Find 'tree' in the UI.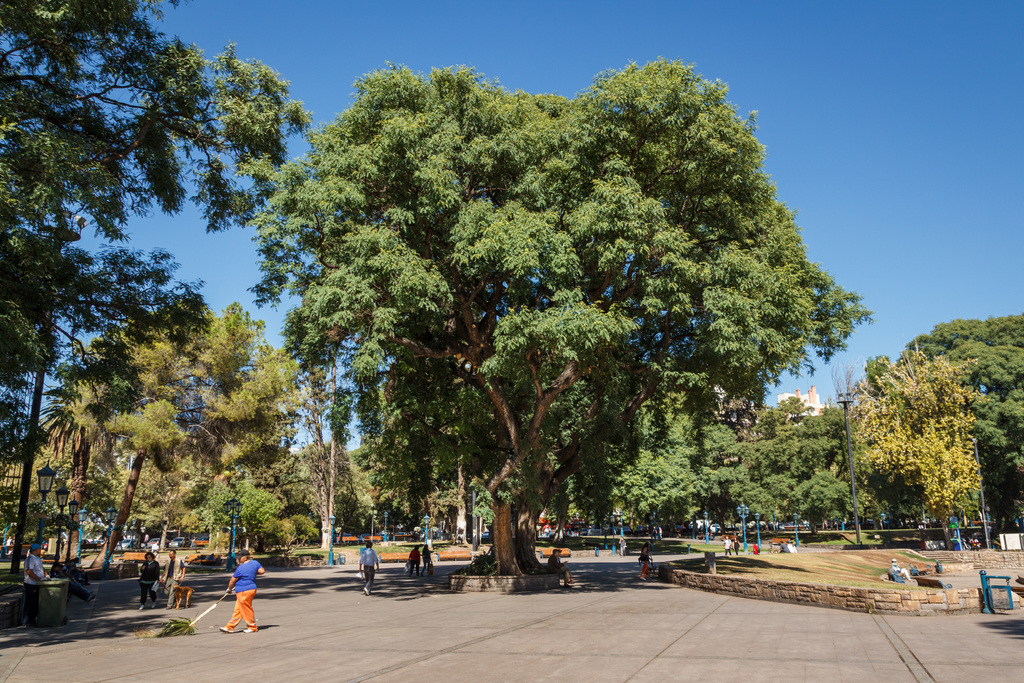
UI element at l=209, t=31, r=883, b=580.
